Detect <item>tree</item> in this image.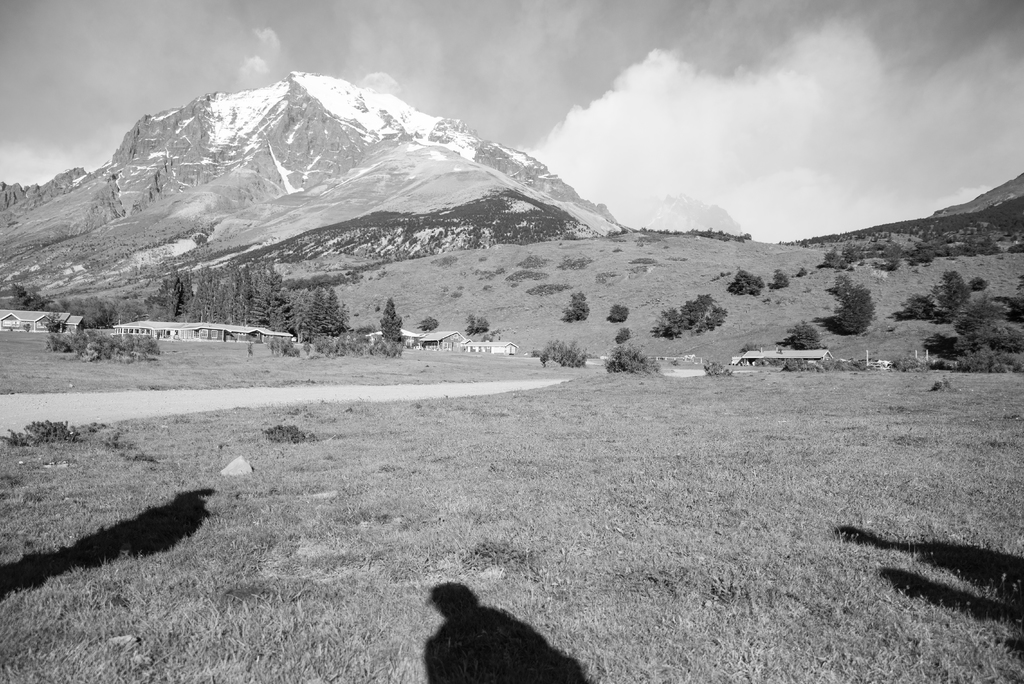
Detection: (924,266,958,332).
